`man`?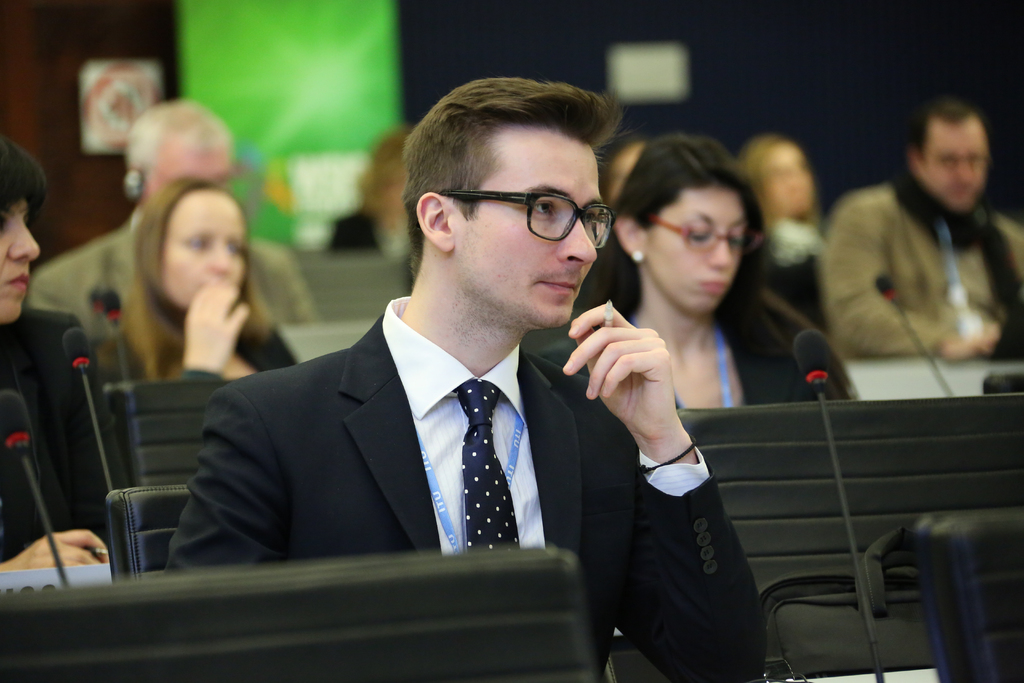
(31,100,320,340)
